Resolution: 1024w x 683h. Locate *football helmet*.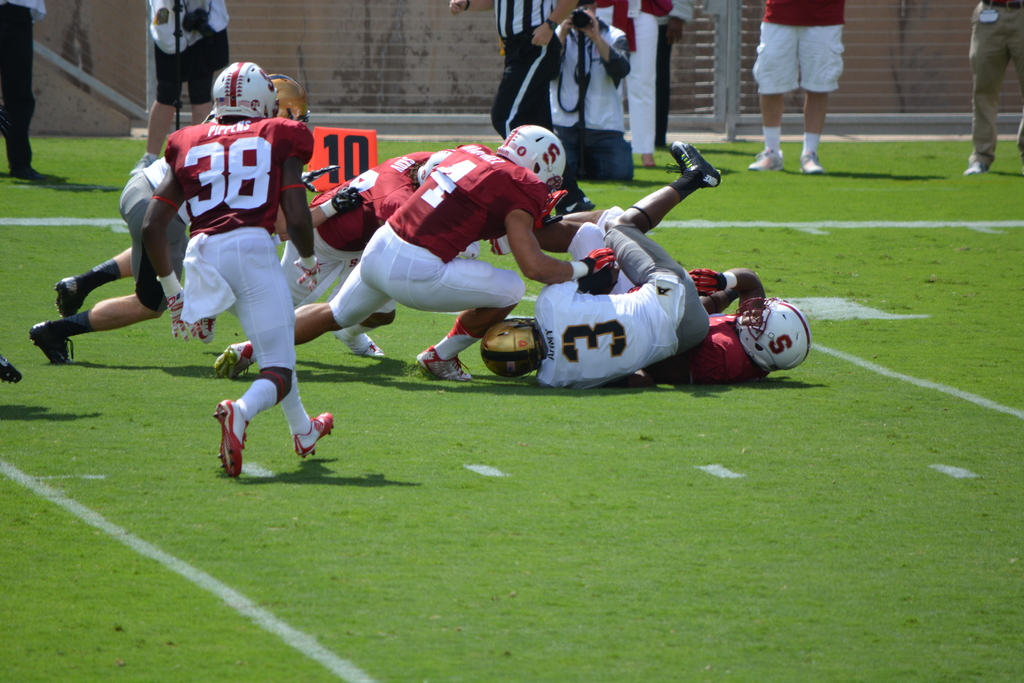
x1=481, y1=320, x2=556, y2=378.
